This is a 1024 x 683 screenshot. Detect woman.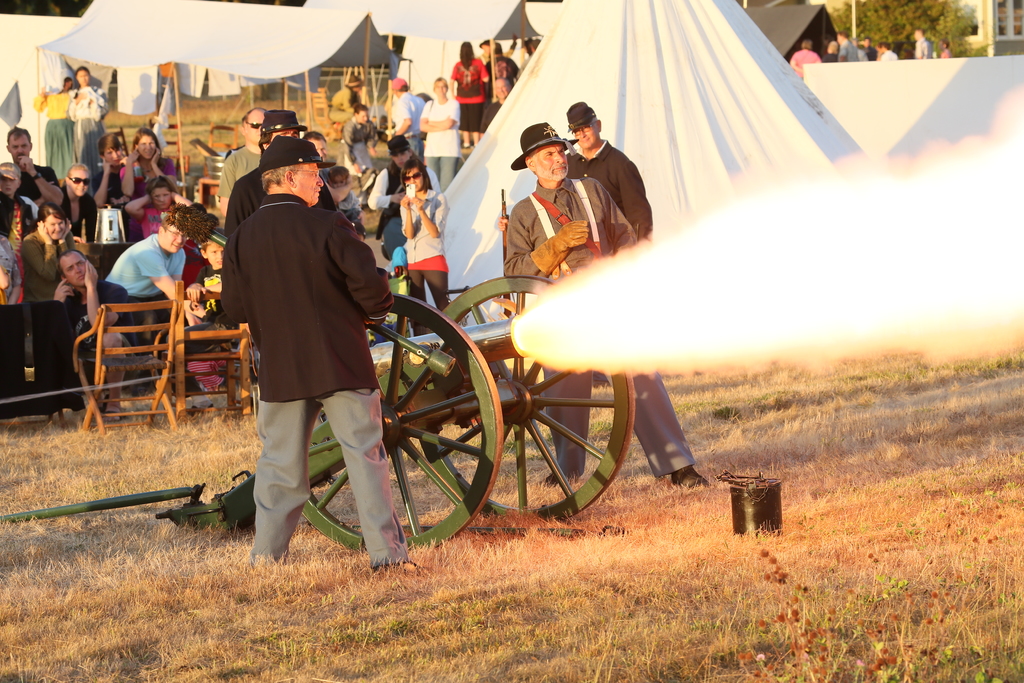
[67,68,111,192].
